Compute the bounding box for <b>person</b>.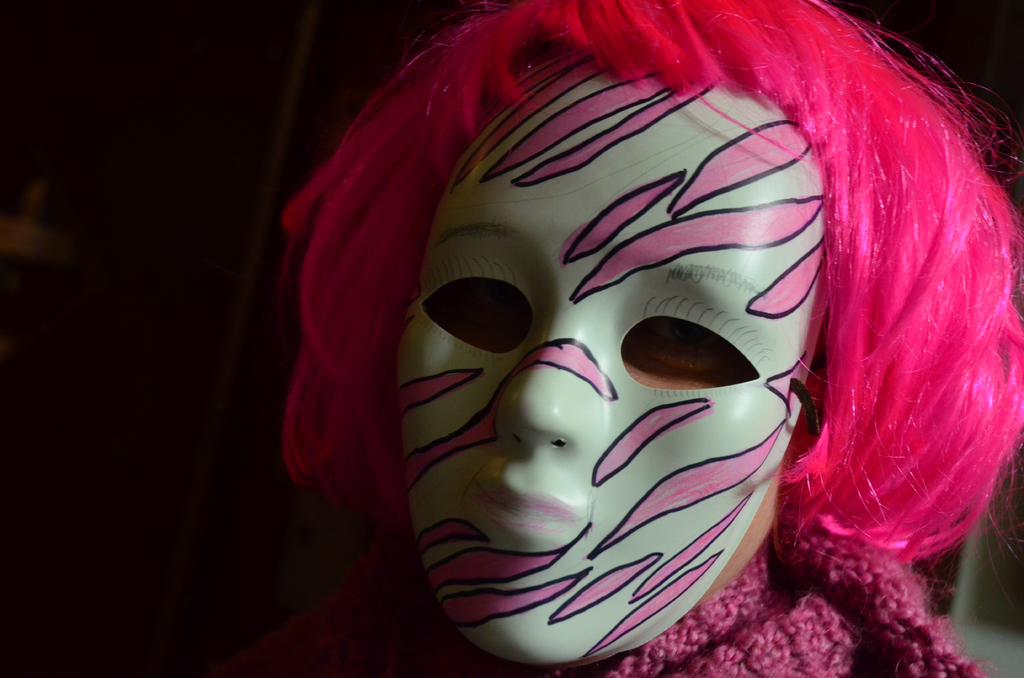
locate(184, 0, 1023, 677).
